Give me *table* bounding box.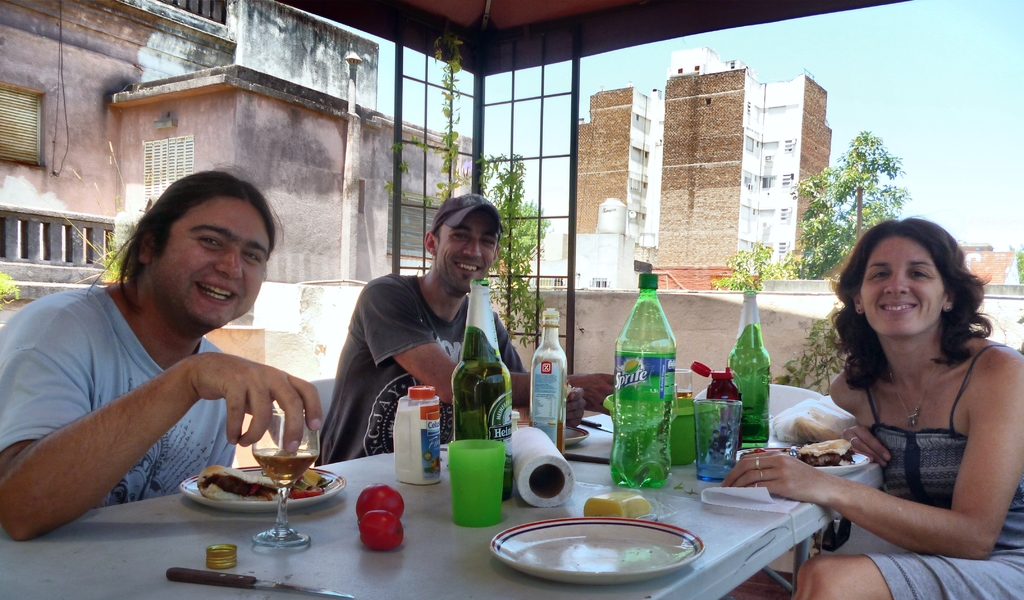
(35, 360, 924, 599).
